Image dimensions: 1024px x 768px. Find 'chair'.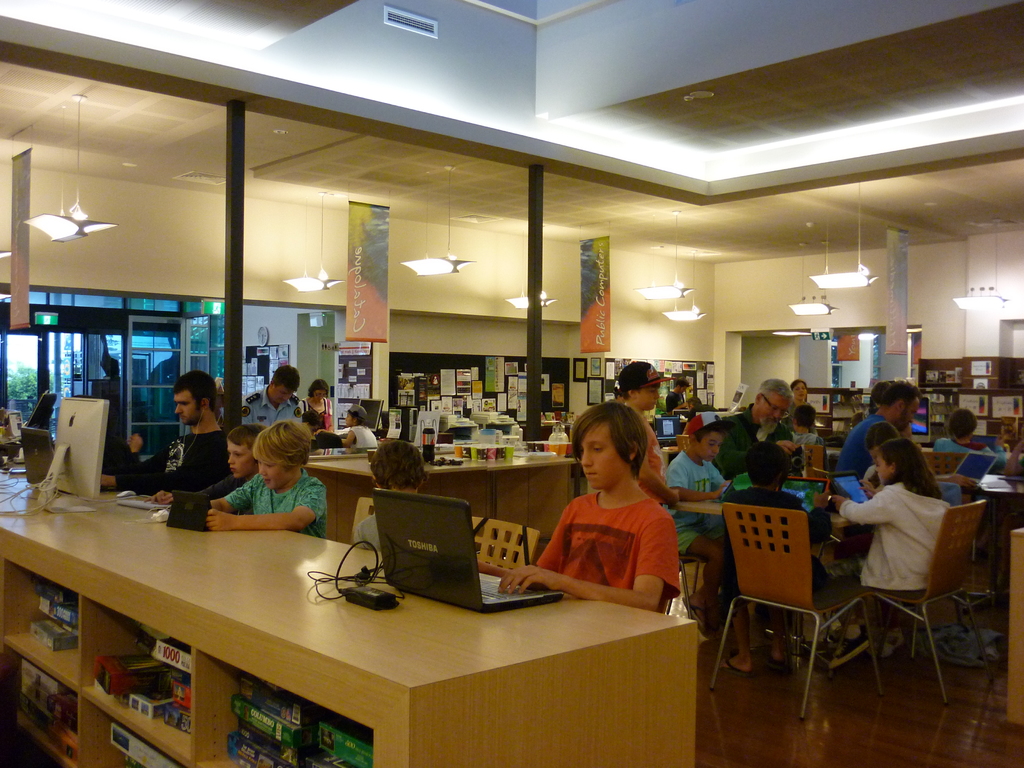
(left=867, top=500, right=996, bottom=712).
